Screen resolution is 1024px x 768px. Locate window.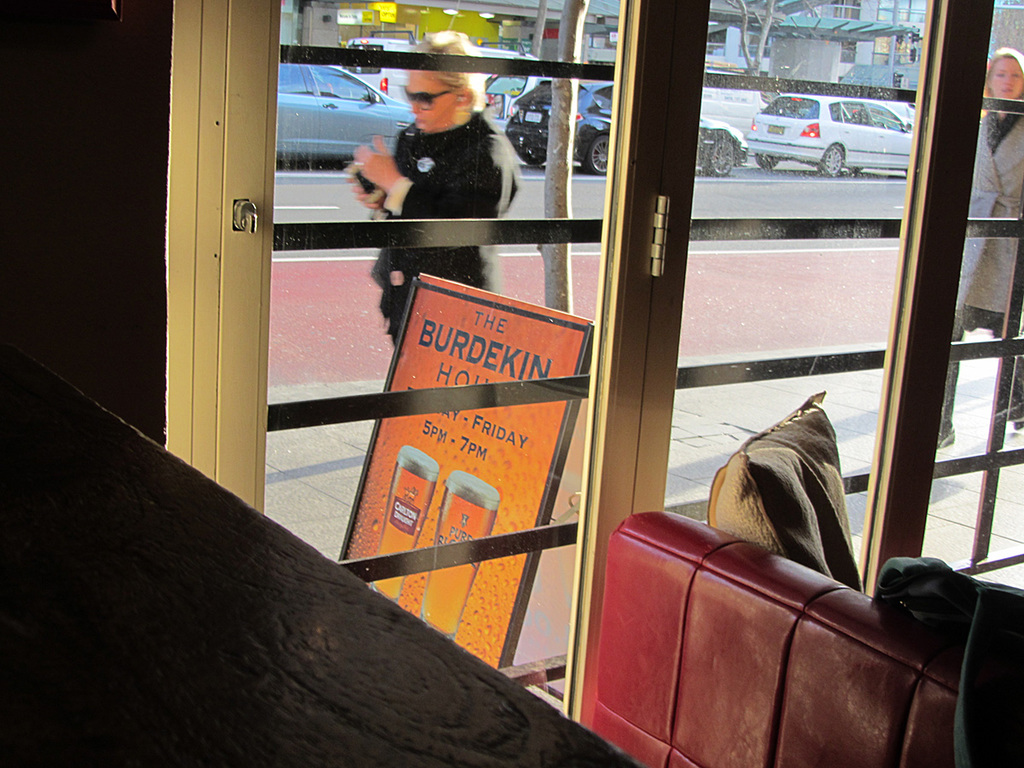
select_region(842, 102, 870, 125).
